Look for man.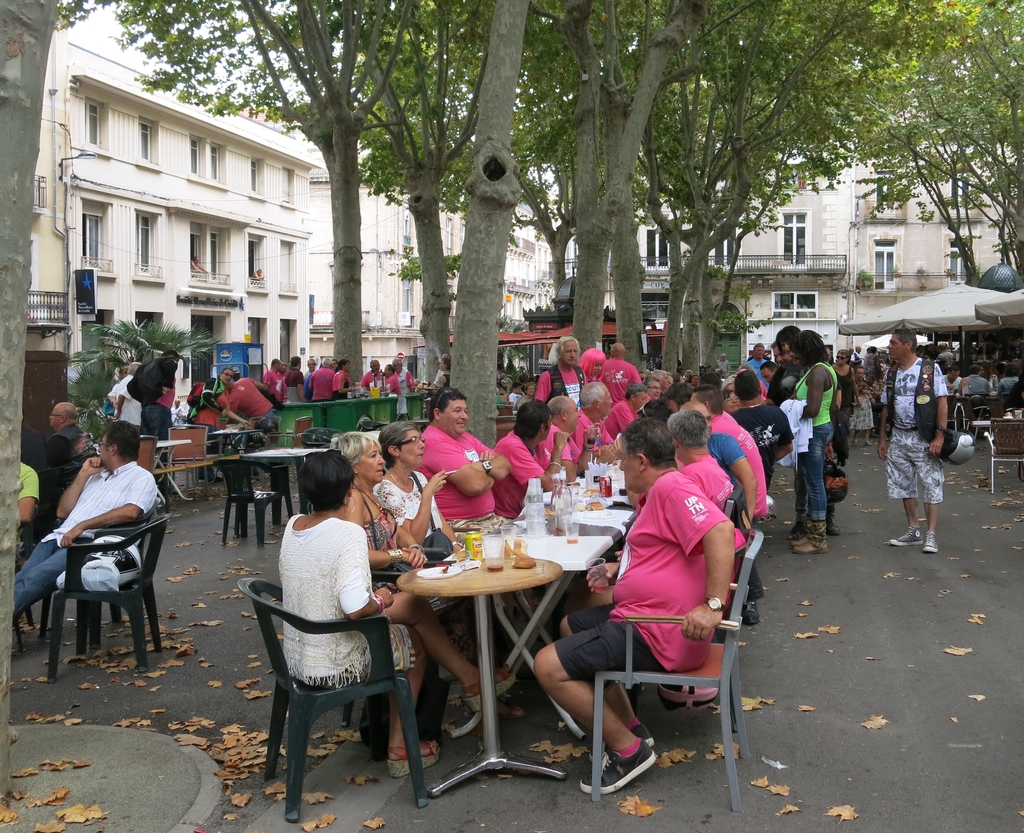
Found: {"x1": 534, "y1": 336, "x2": 591, "y2": 406}.
